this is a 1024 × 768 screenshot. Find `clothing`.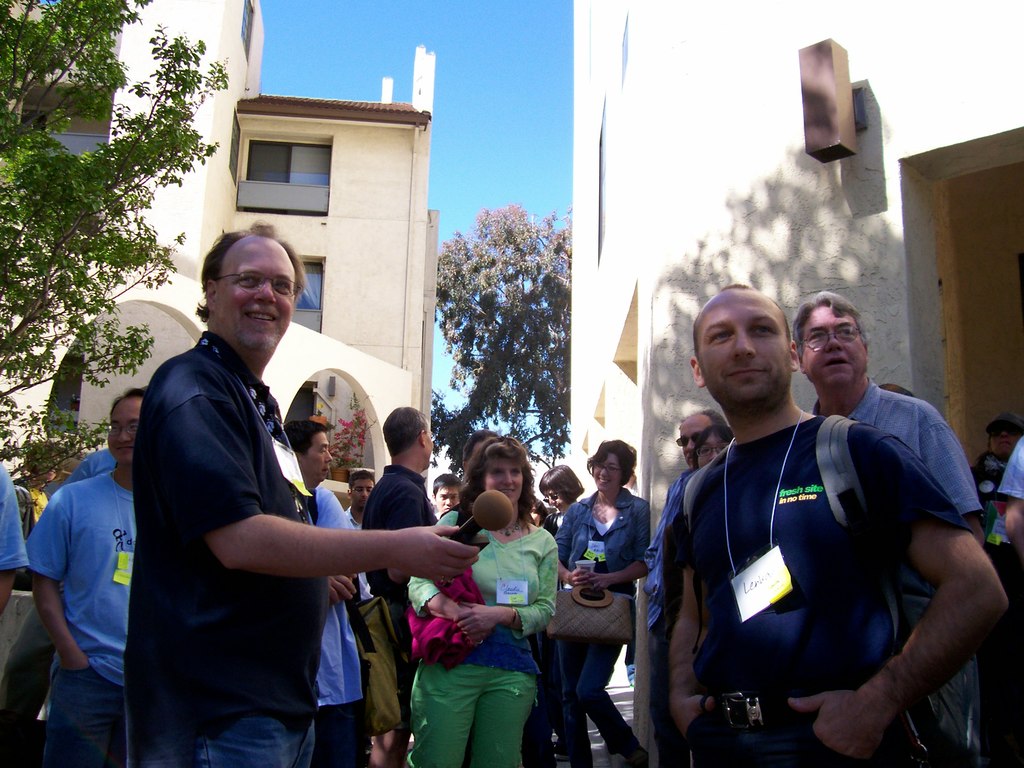
Bounding box: <region>358, 468, 439, 732</region>.
